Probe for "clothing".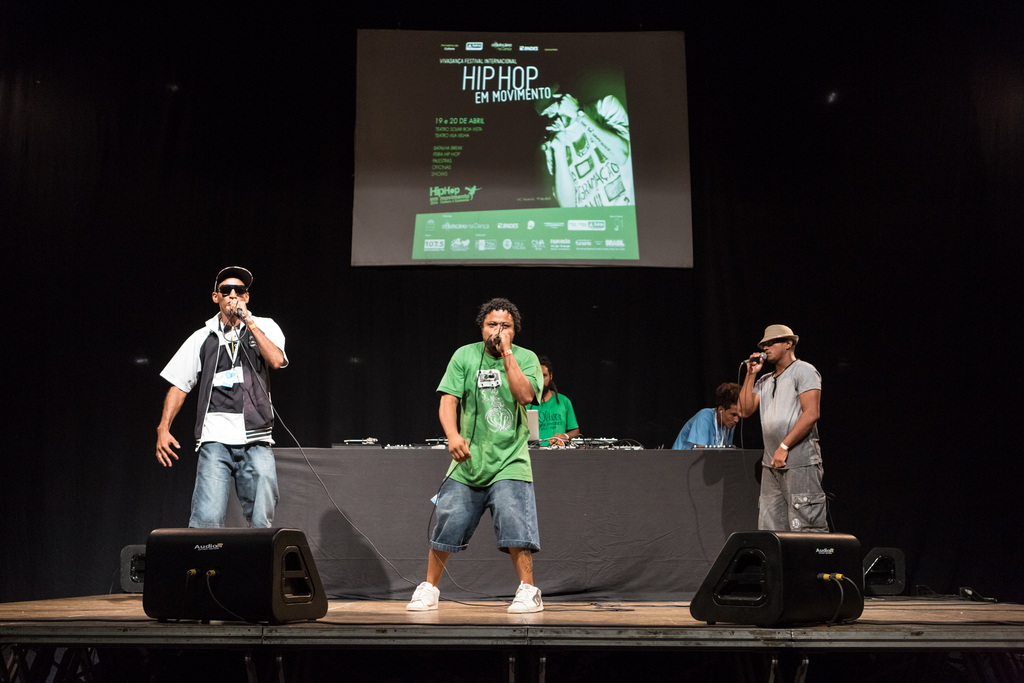
Probe result: <box>163,273,286,549</box>.
